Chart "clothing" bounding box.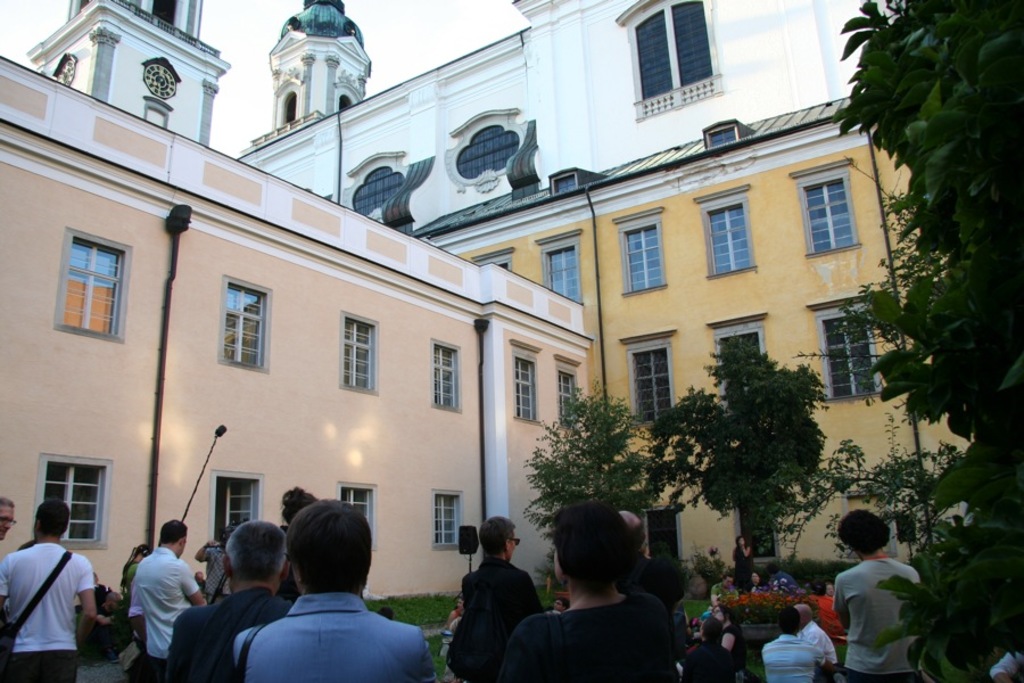
Charted: 226 594 438 682.
